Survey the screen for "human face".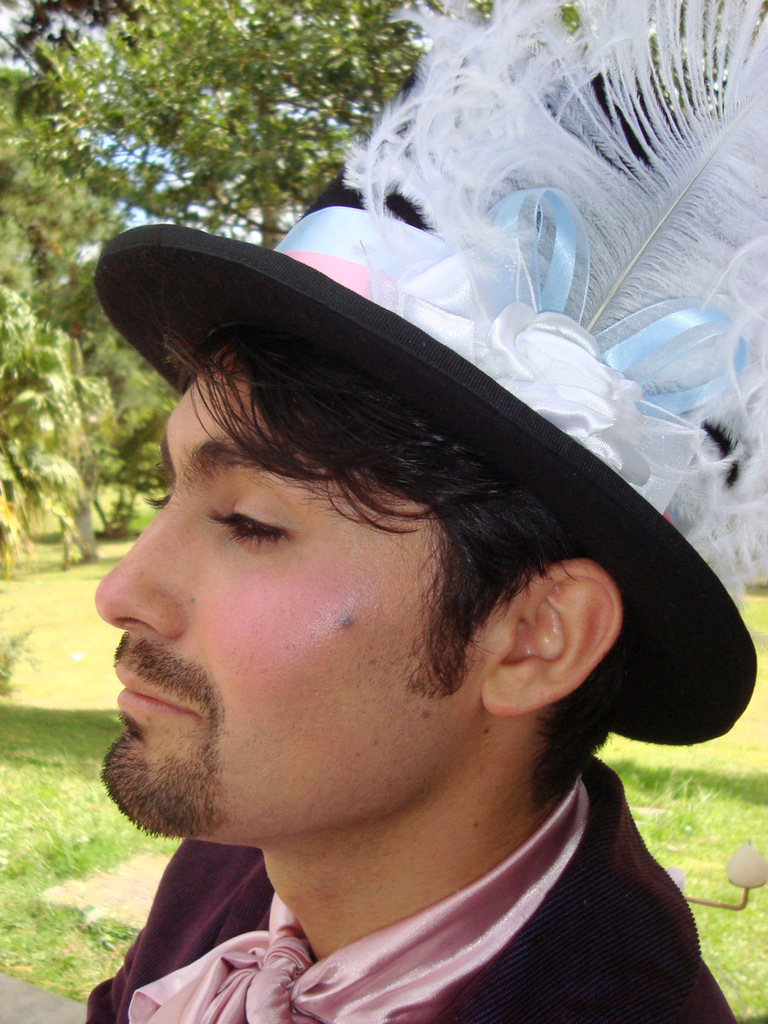
Survey found: 102:365:495:821.
